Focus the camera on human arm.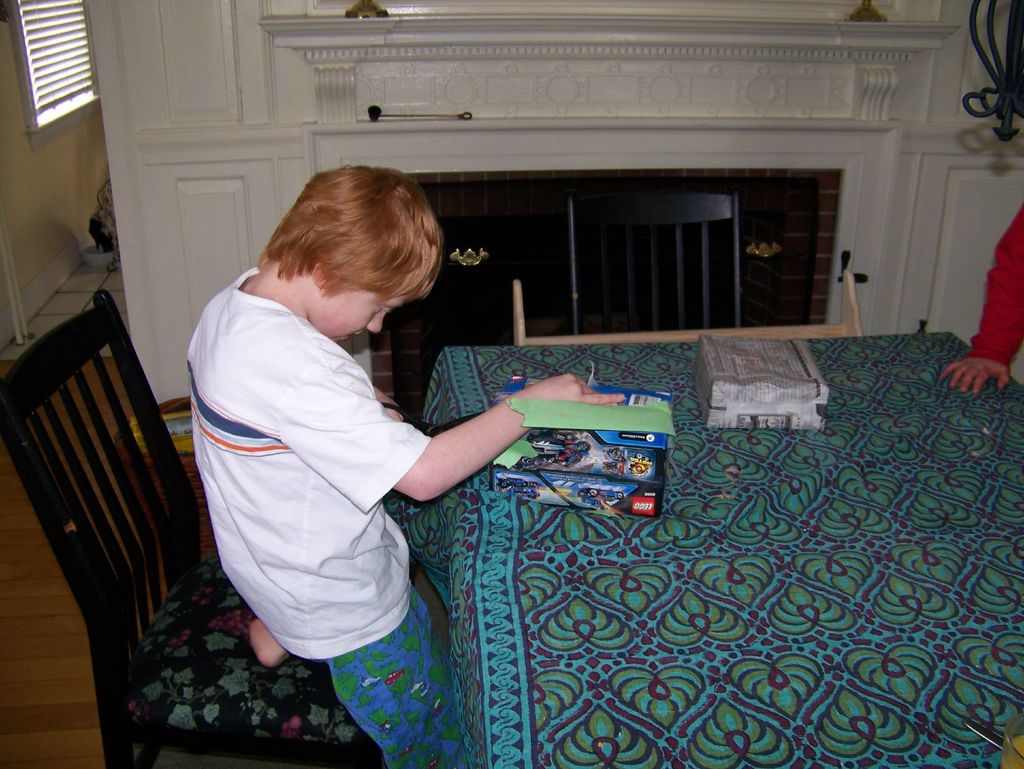
Focus region: (285,373,625,513).
